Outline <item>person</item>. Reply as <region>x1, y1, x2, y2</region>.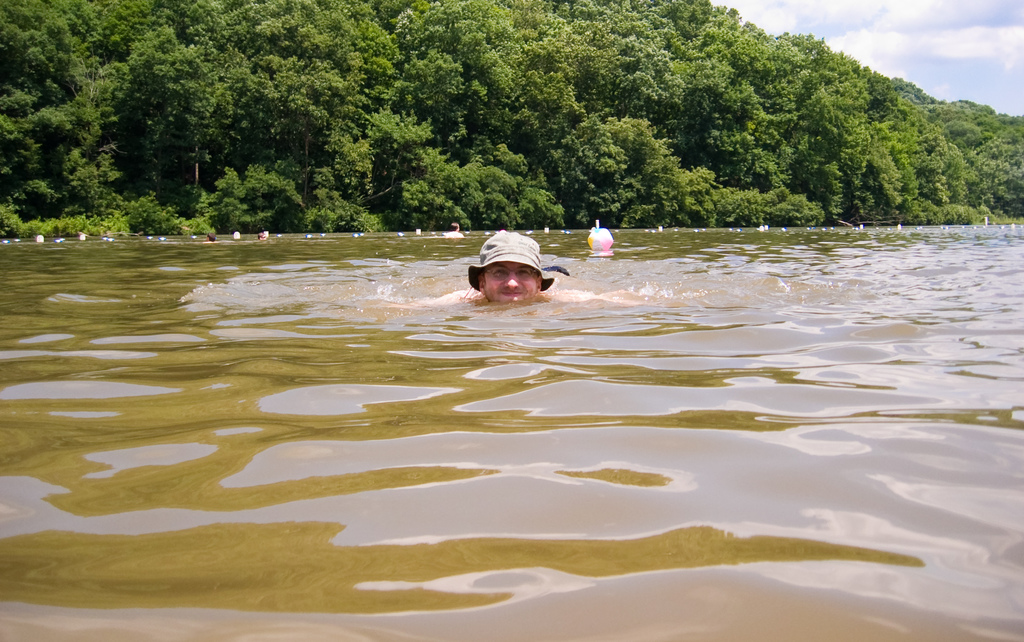
<region>203, 231, 219, 247</region>.
